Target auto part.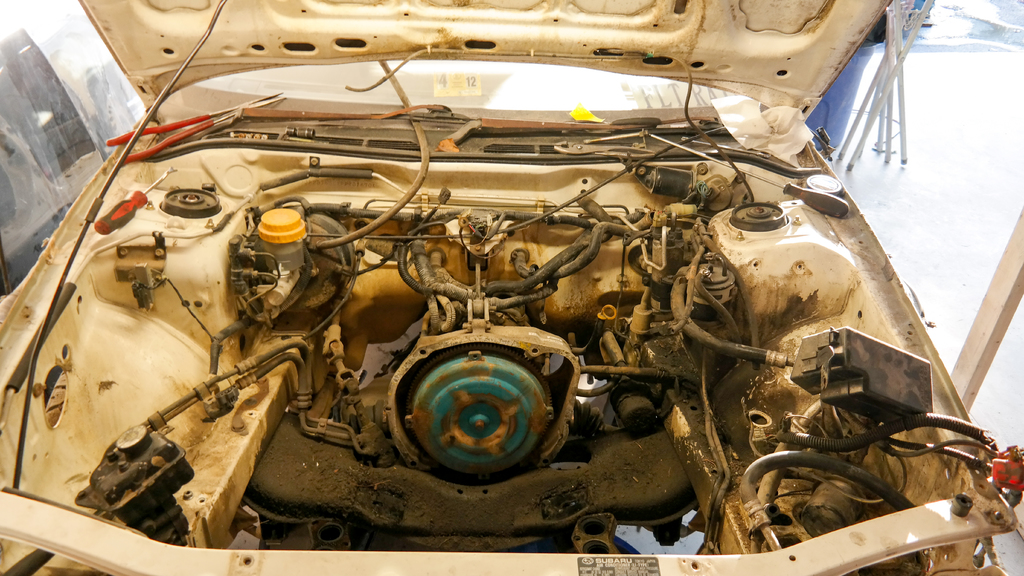
Target region: [403,349,553,476].
